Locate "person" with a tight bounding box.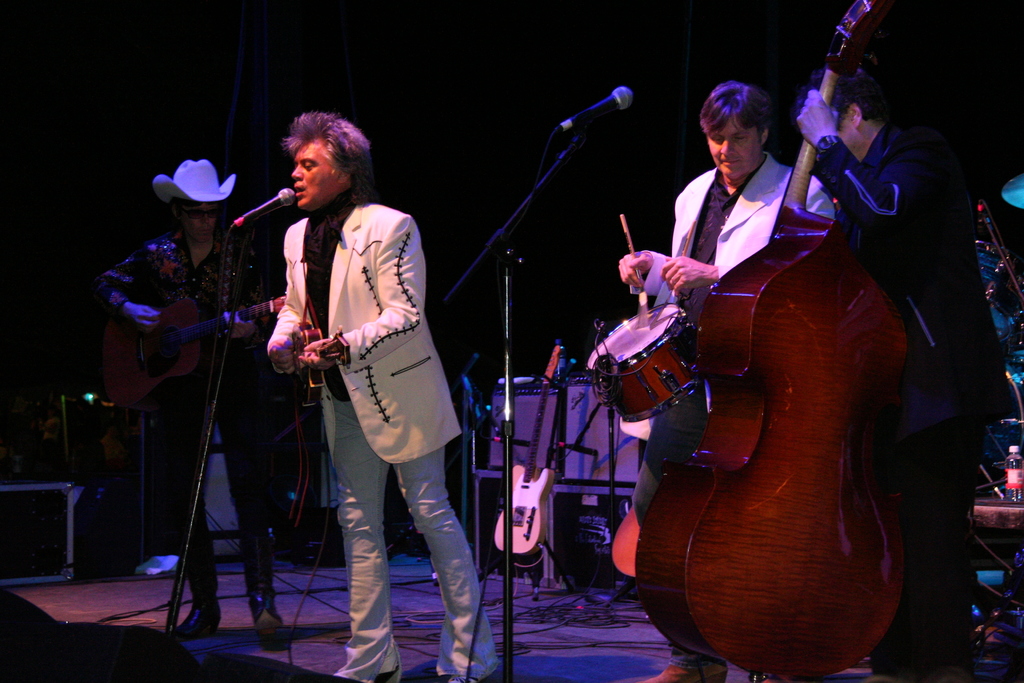
rect(270, 105, 502, 682).
